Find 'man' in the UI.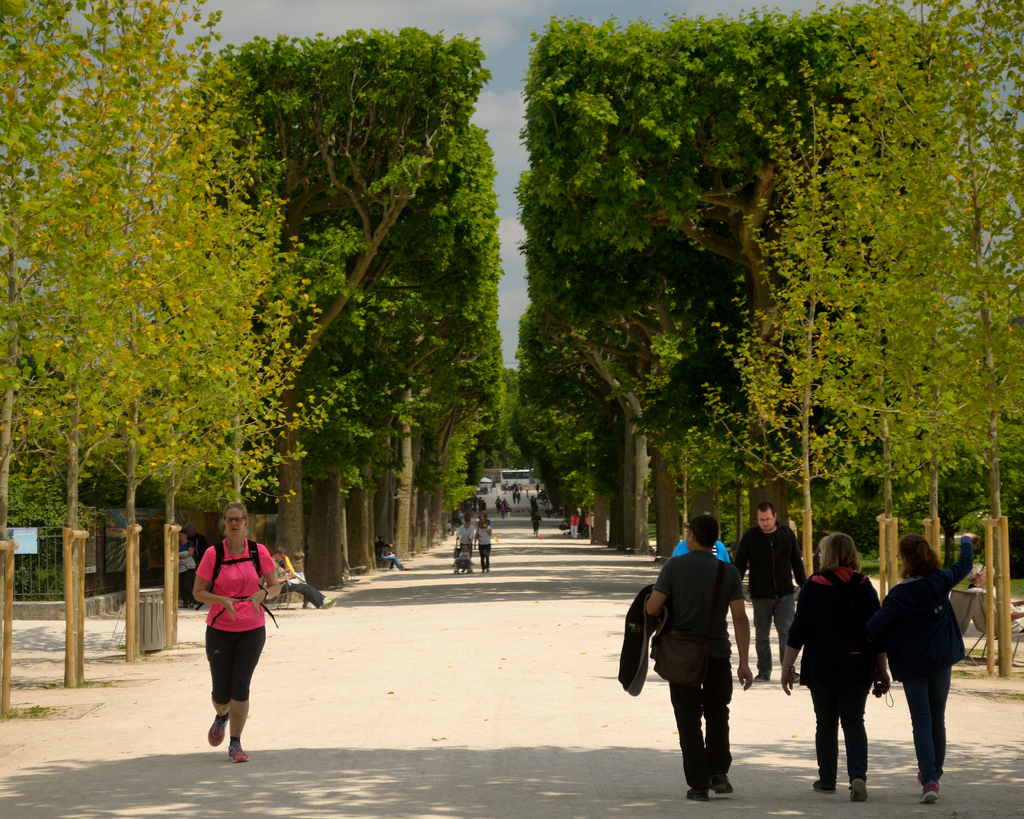
UI element at [left=625, top=499, right=765, bottom=782].
